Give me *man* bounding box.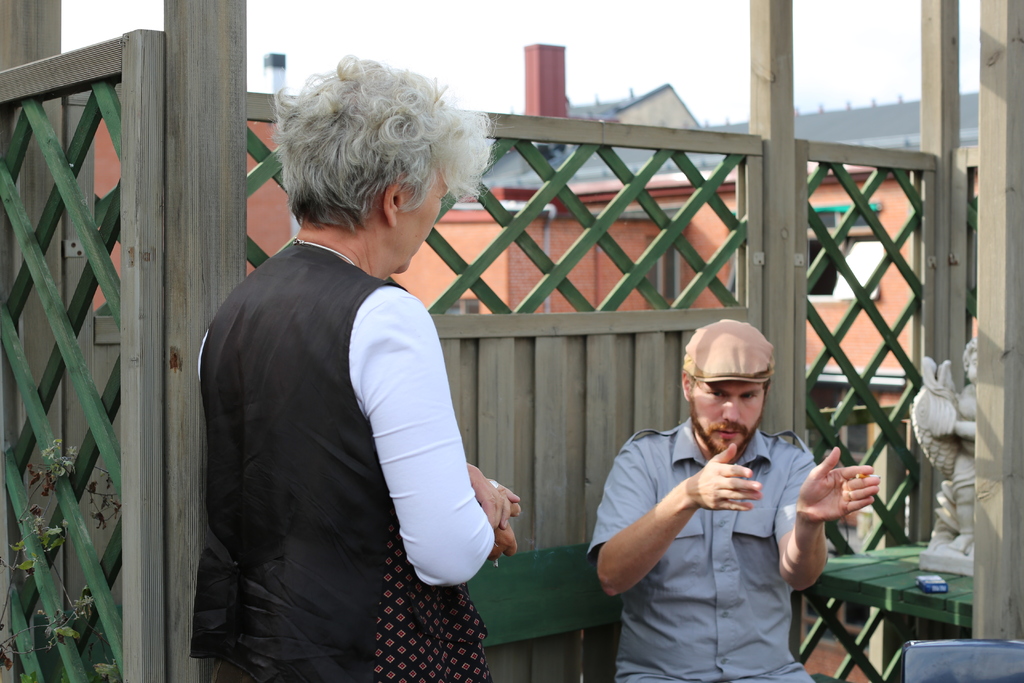
{"left": 593, "top": 316, "right": 881, "bottom": 682}.
